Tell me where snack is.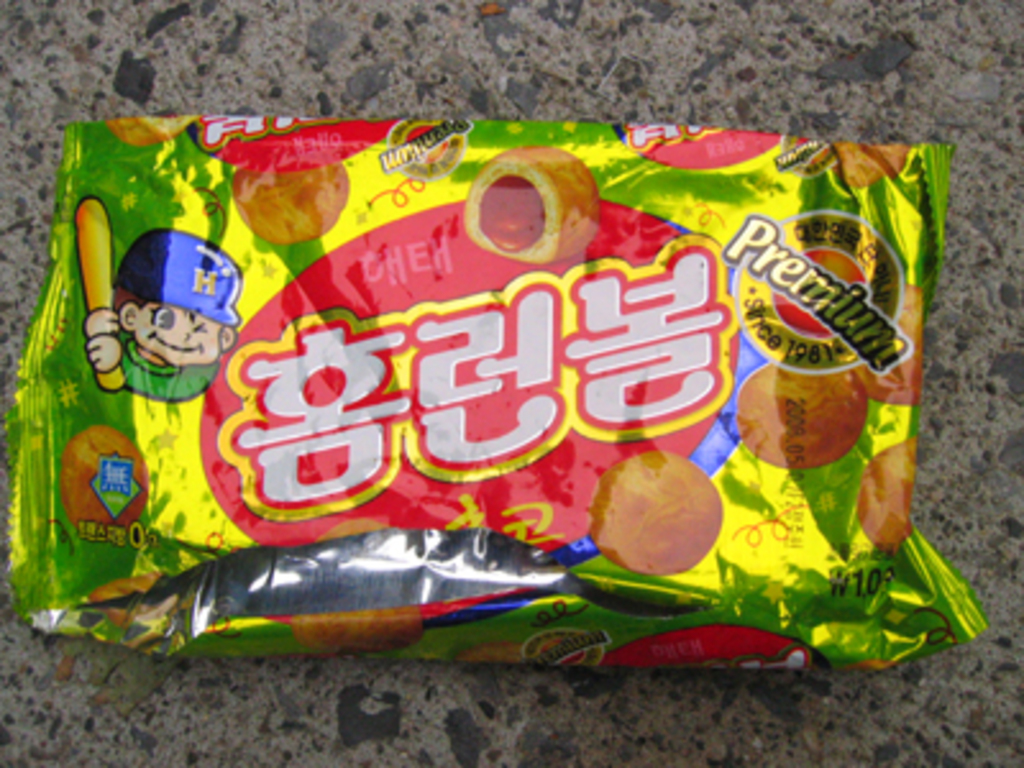
snack is at Rect(591, 443, 732, 576).
